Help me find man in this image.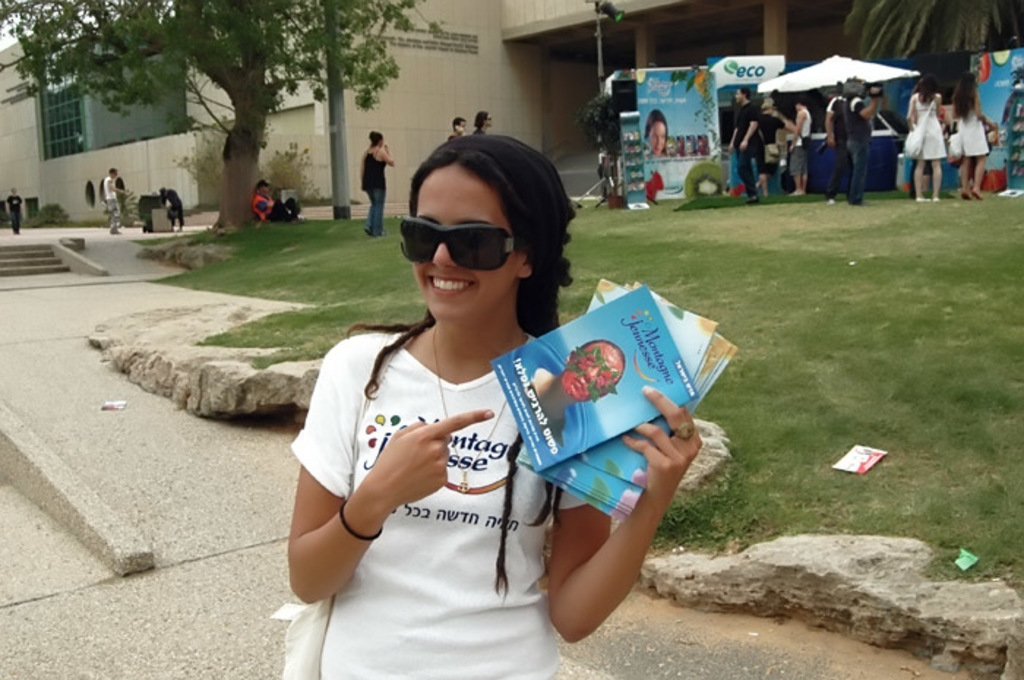
Found it: [x1=250, y1=180, x2=303, y2=224].
